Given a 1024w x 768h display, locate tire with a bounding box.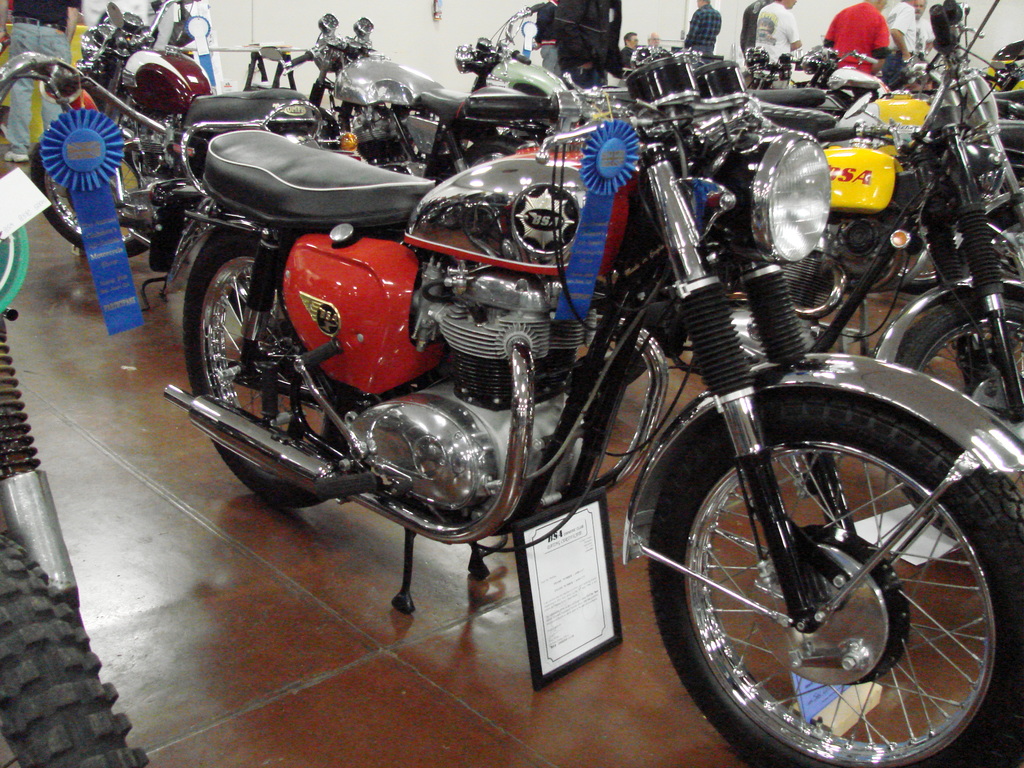
Located: 983/117/1023/146.
